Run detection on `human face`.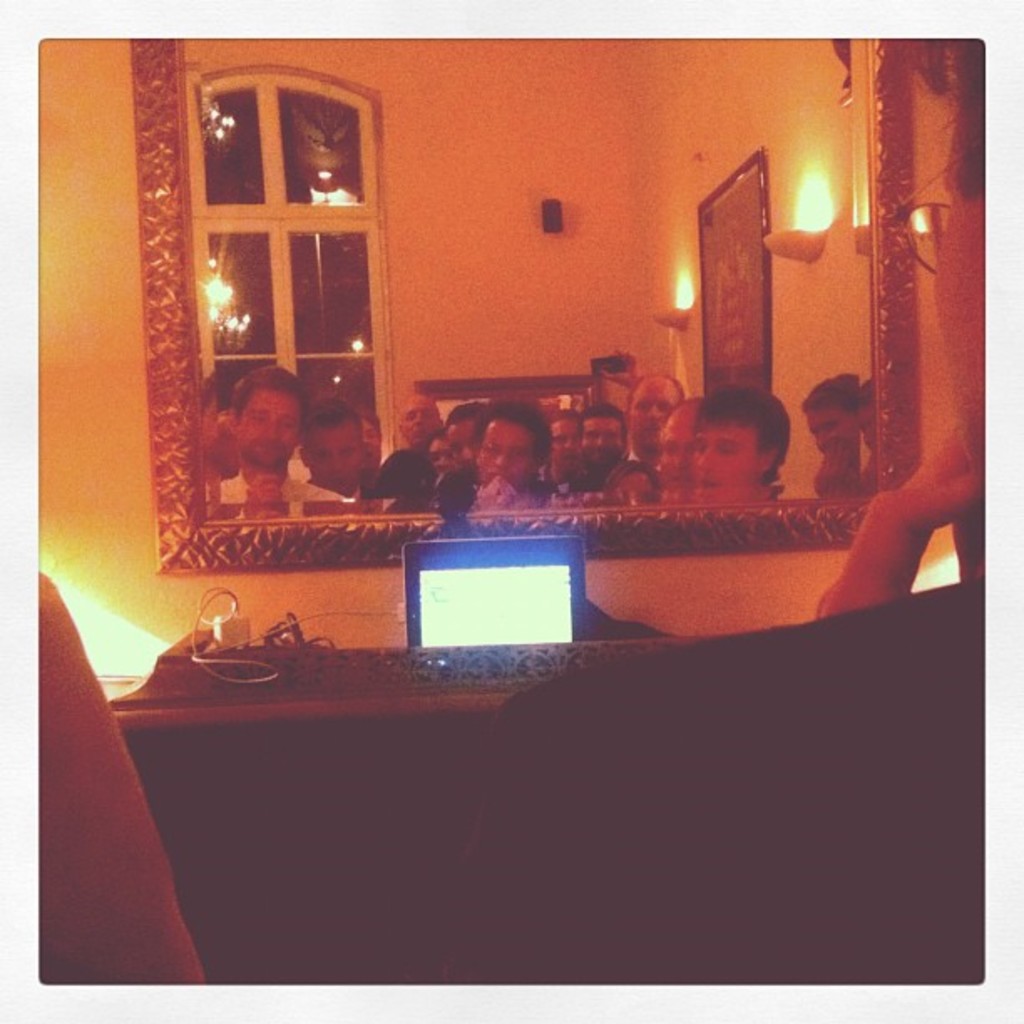
Result: l=629, t=380, r=679, b=453.
